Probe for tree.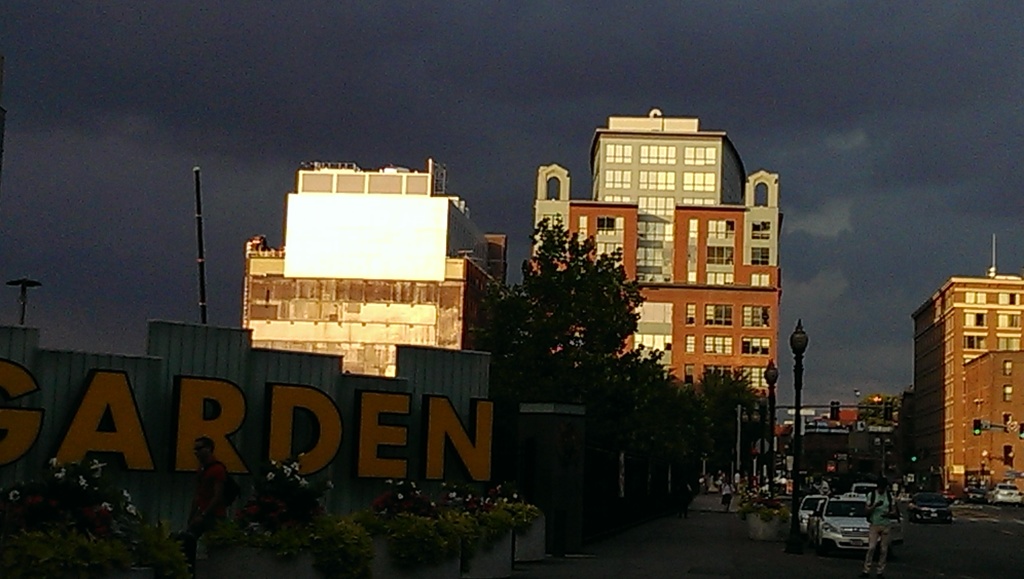
Probe result: bbox=[583, 343, 676, 500].
